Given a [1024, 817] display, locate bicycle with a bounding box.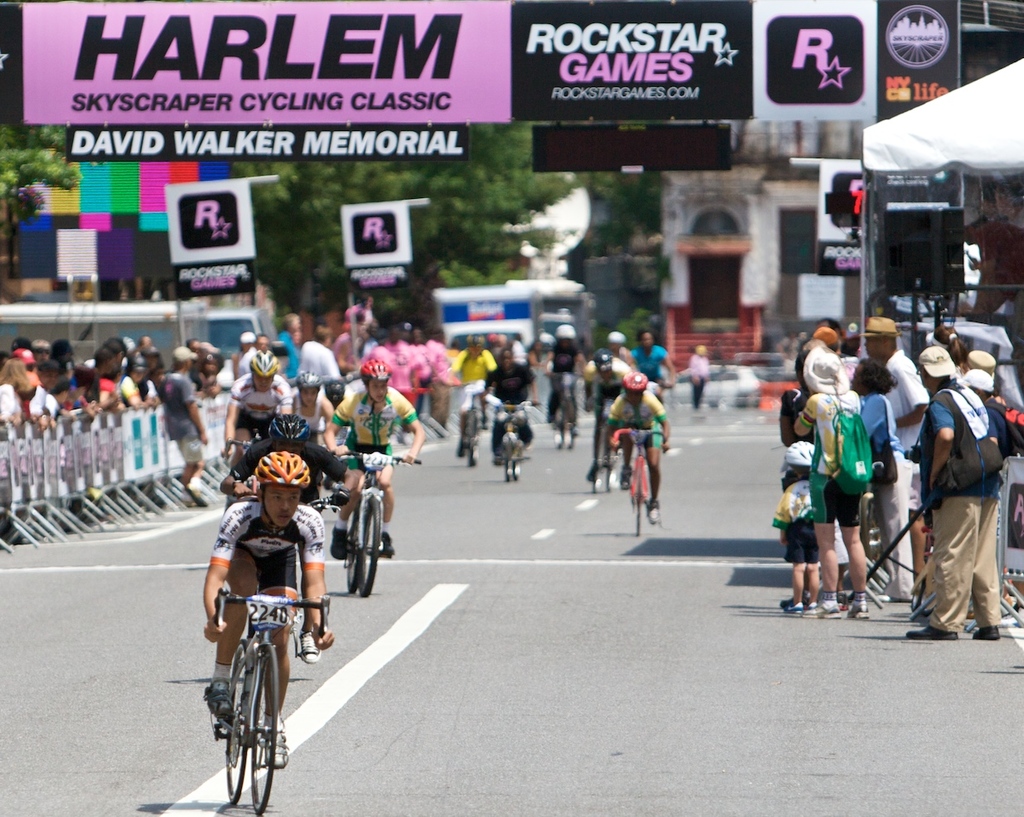
Located: bbox=[487, 401, 540, 481].
